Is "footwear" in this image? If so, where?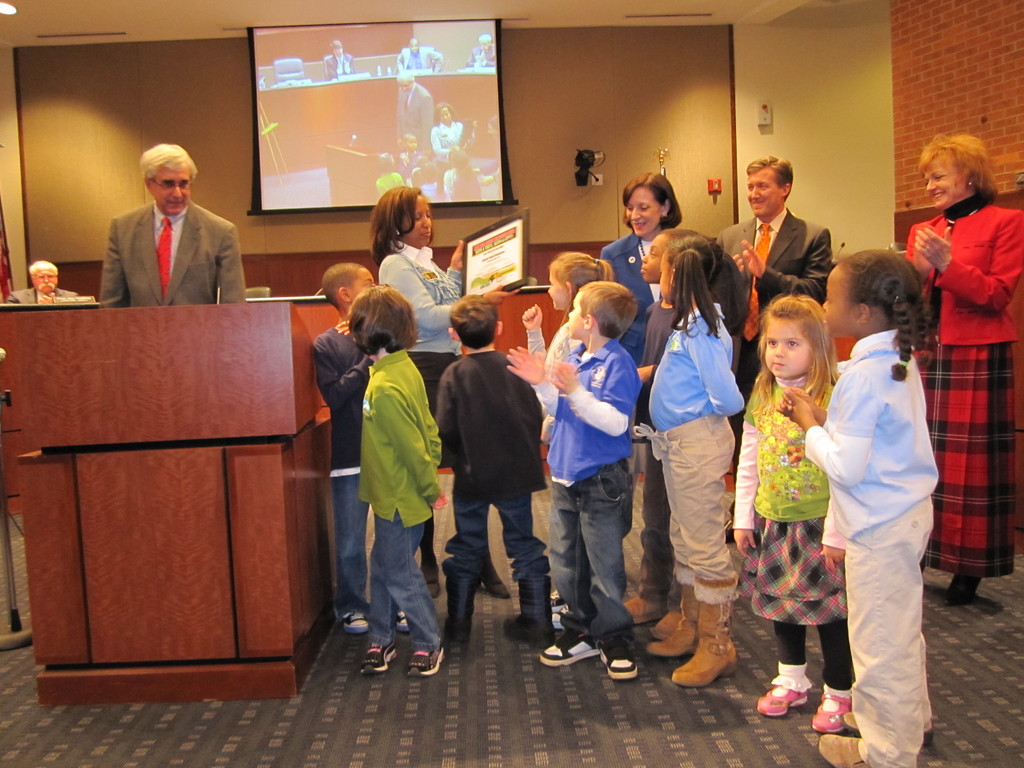
Yes, at x1=599 y1=641 x2=639 y2=685.
